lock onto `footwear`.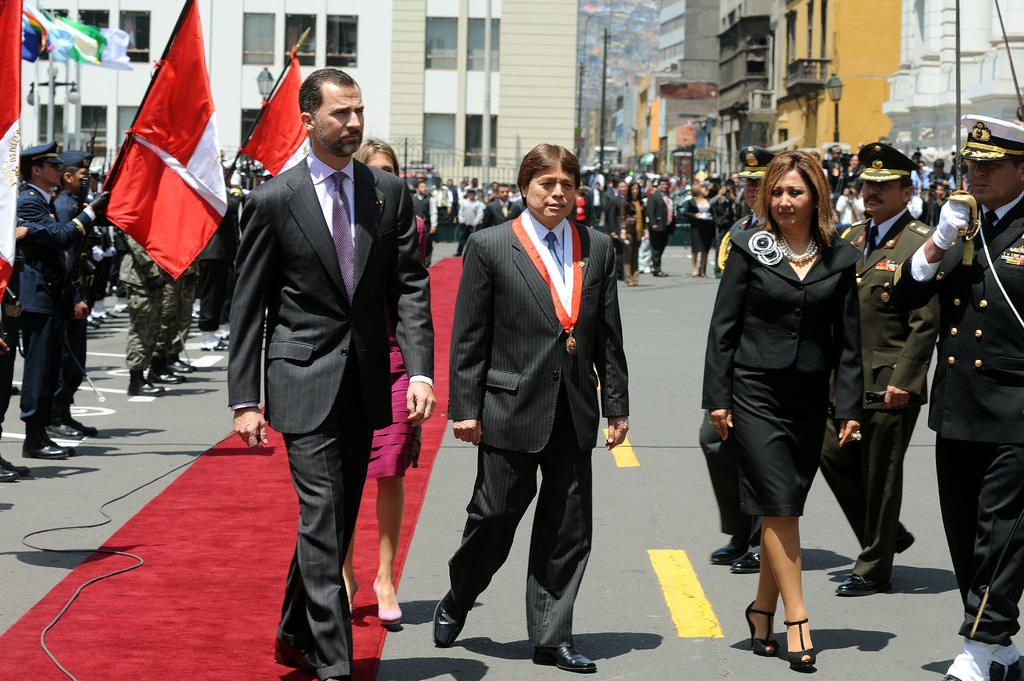
Locked: bbox(168, 362, 194, 371).
